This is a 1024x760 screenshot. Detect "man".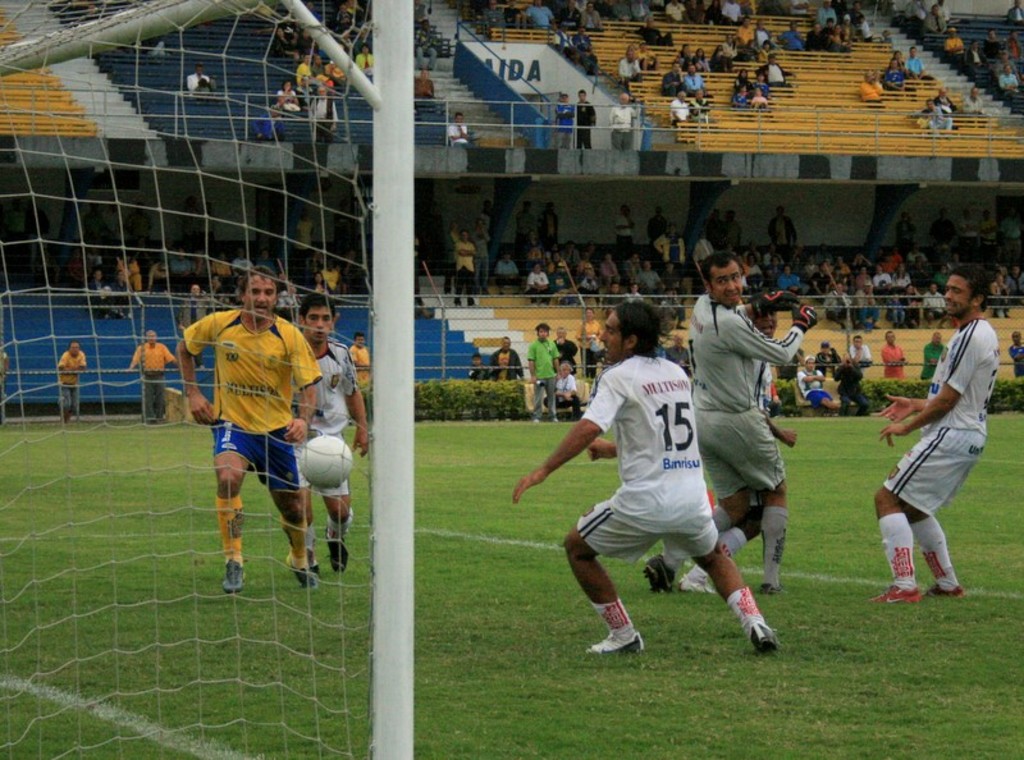
849:0:873:42.
